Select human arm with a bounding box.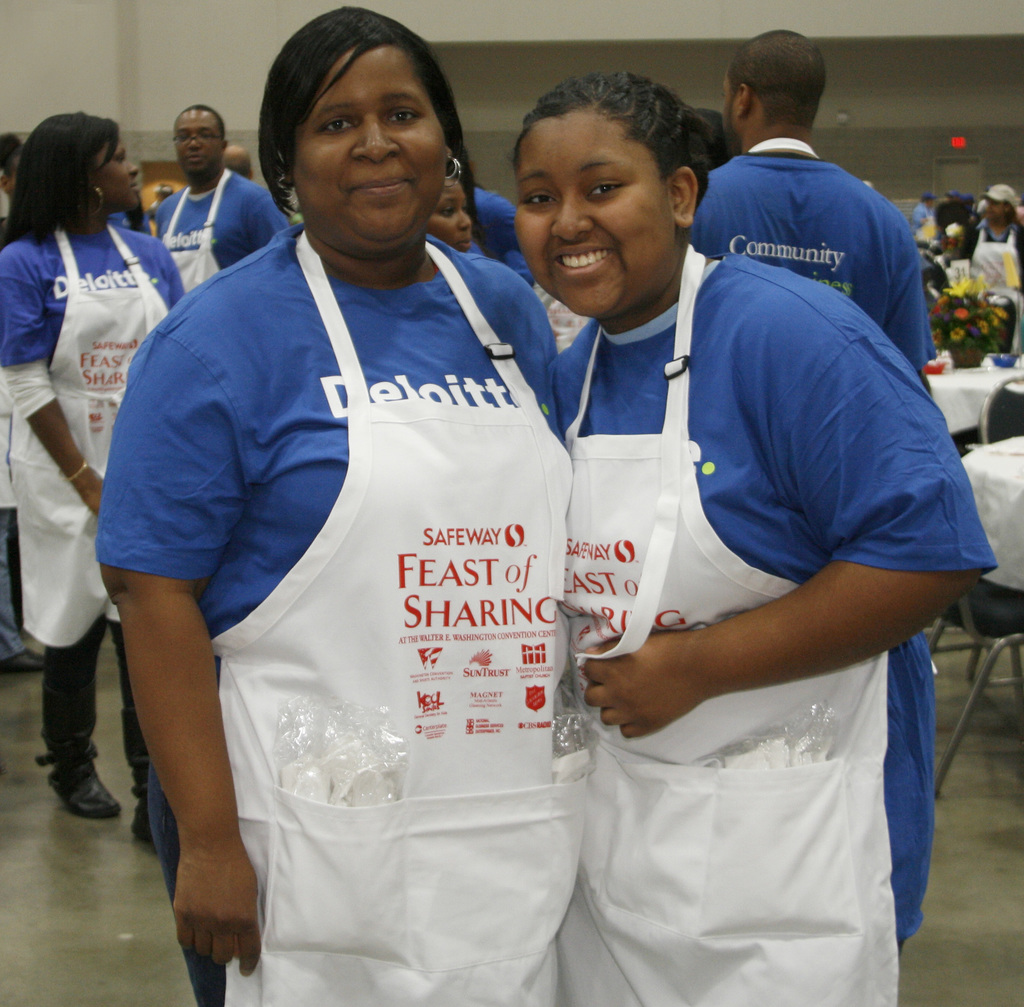
region(576, 565, 894, 764).
